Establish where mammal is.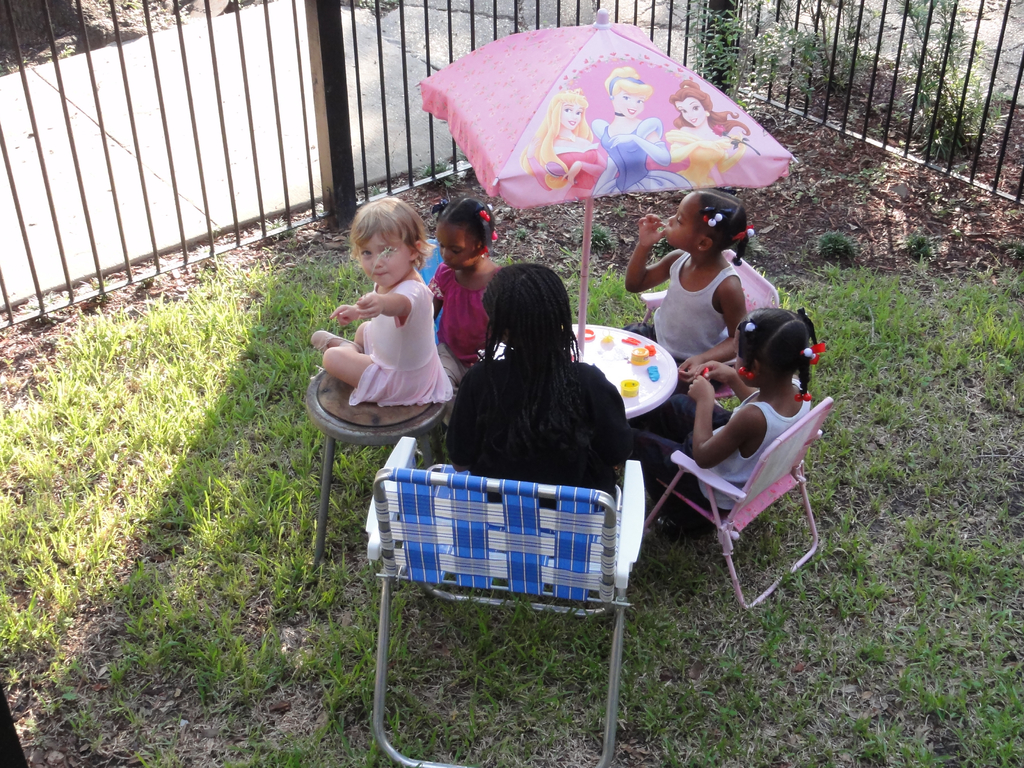
Established at (660, 72, 752, 187).
